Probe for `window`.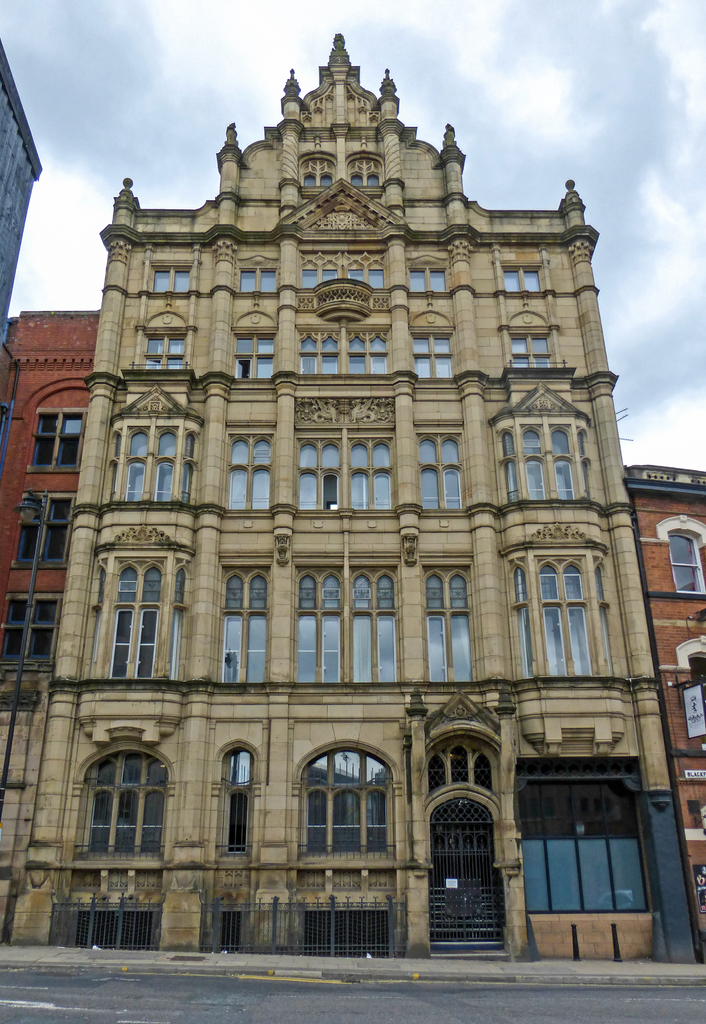
Probe result: 138/328/182/372.
